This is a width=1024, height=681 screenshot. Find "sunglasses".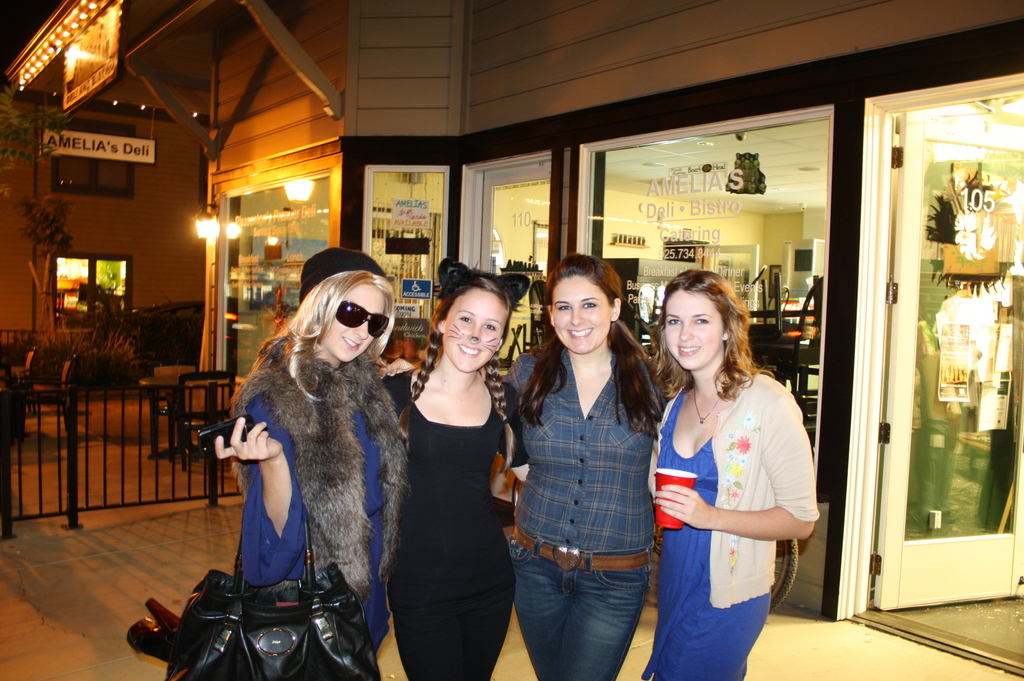
Bounding box: BBox(335, 298, 388, 337).
